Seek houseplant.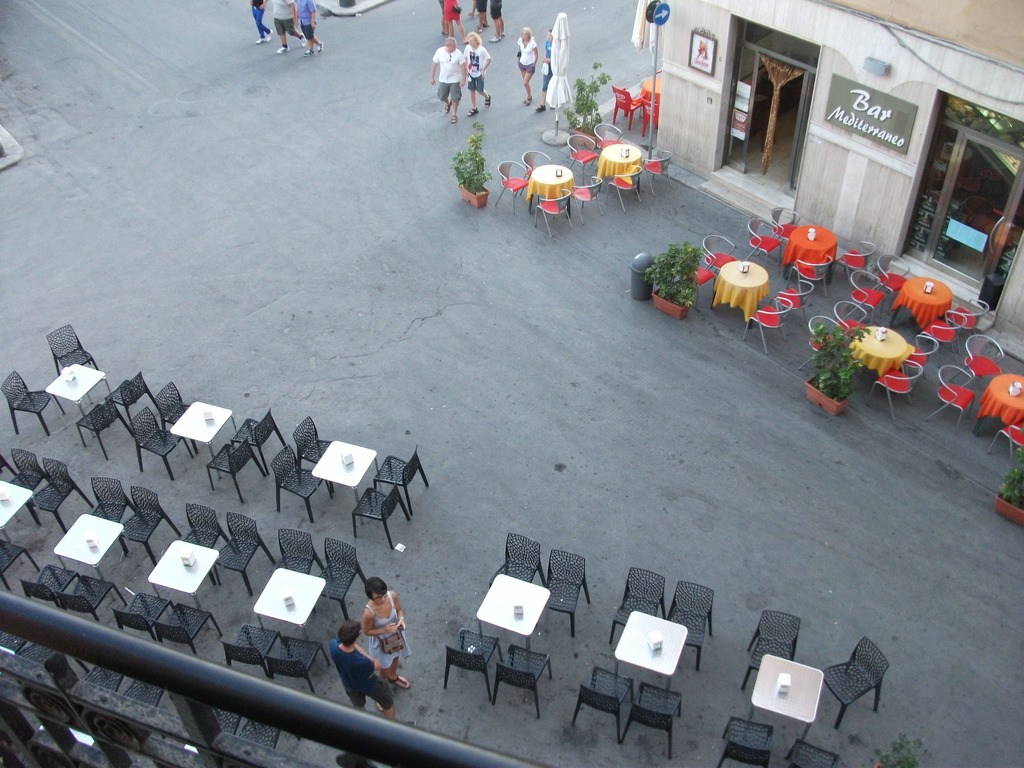
{"left": 460, "top": 129, "right": 497, "bottom": 208}.
